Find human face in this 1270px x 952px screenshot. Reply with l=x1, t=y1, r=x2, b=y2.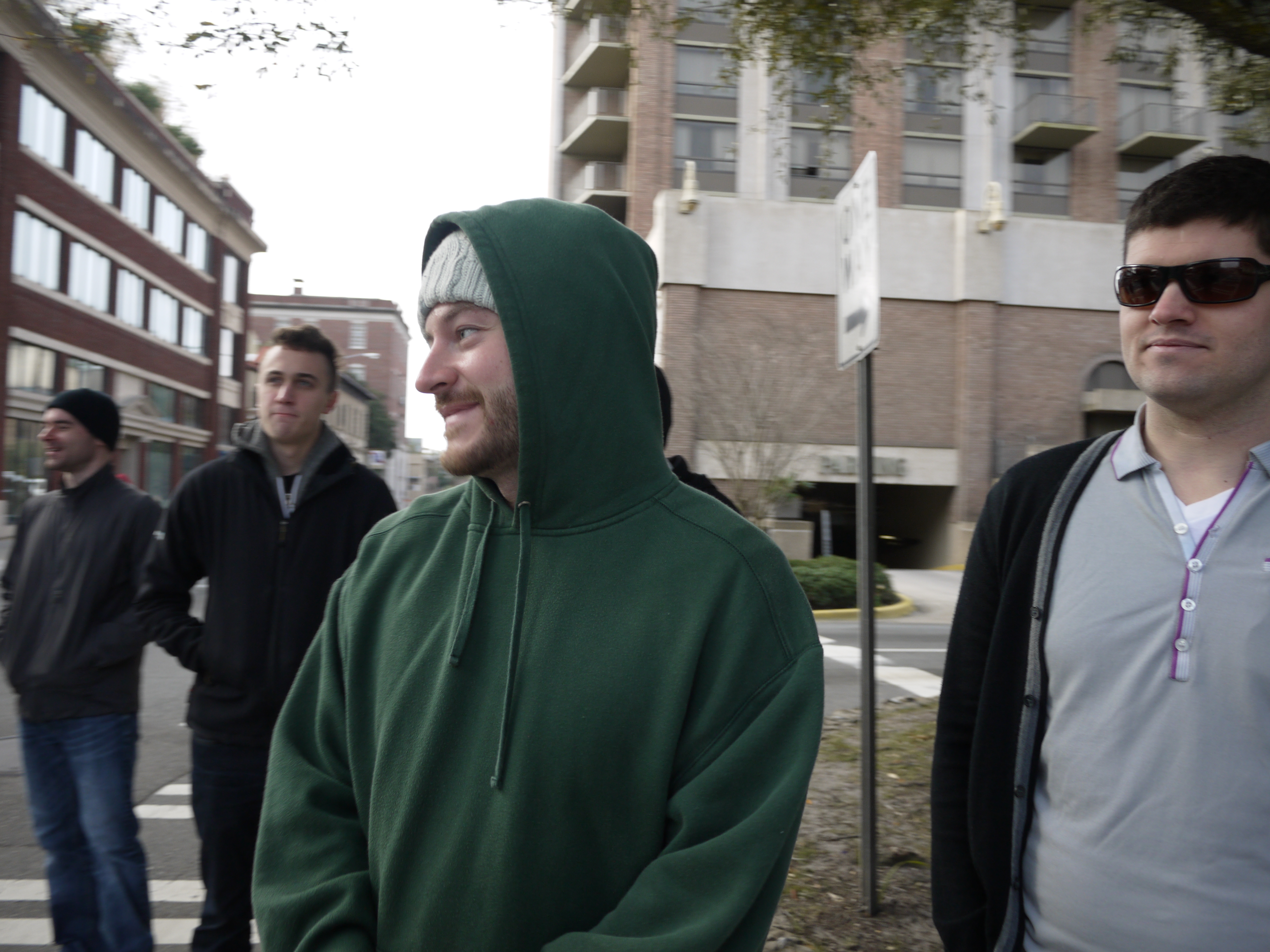
l=356, t=69, r=403, b=127.
